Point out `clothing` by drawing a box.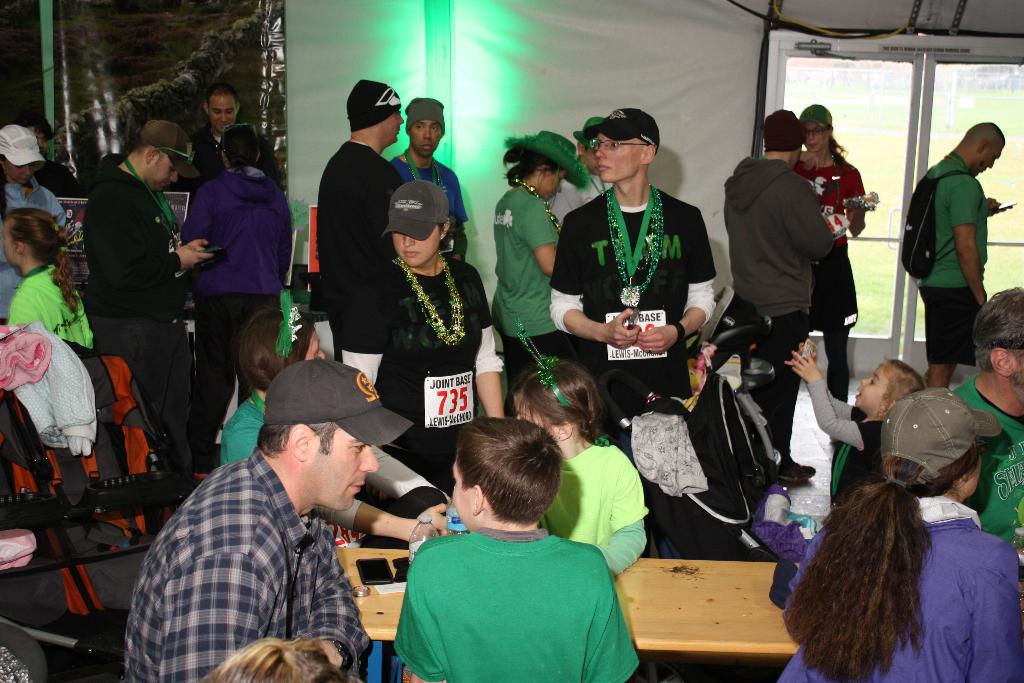
BBox(925, 153, 990, 368).
